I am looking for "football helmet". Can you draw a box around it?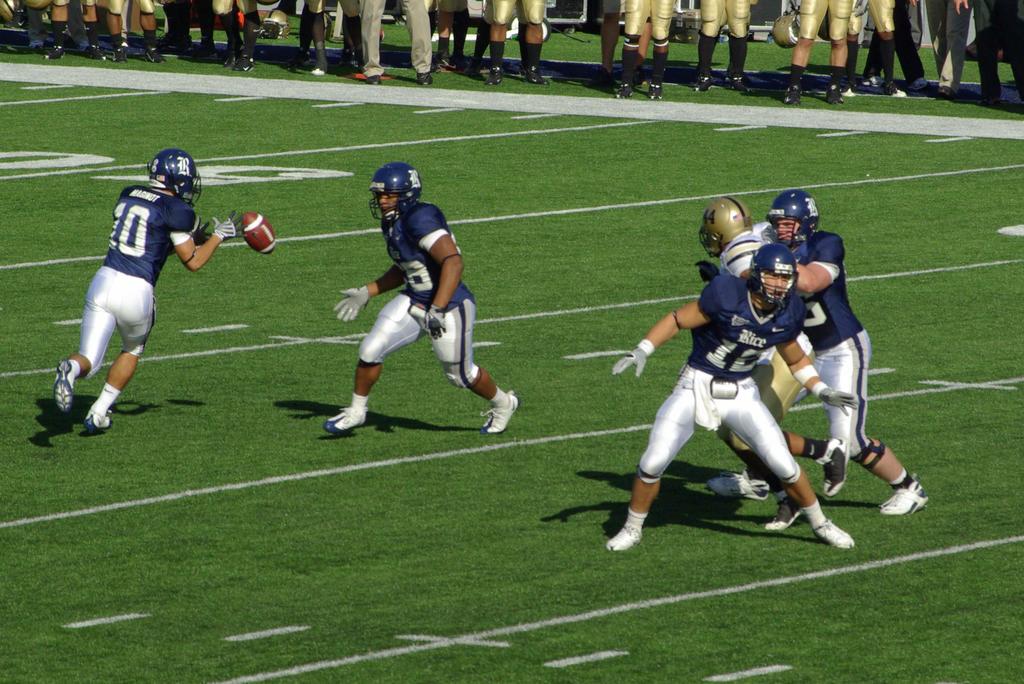
Sure, the bounding box is [x1=697, y1=191, x2=752, y2=257].
